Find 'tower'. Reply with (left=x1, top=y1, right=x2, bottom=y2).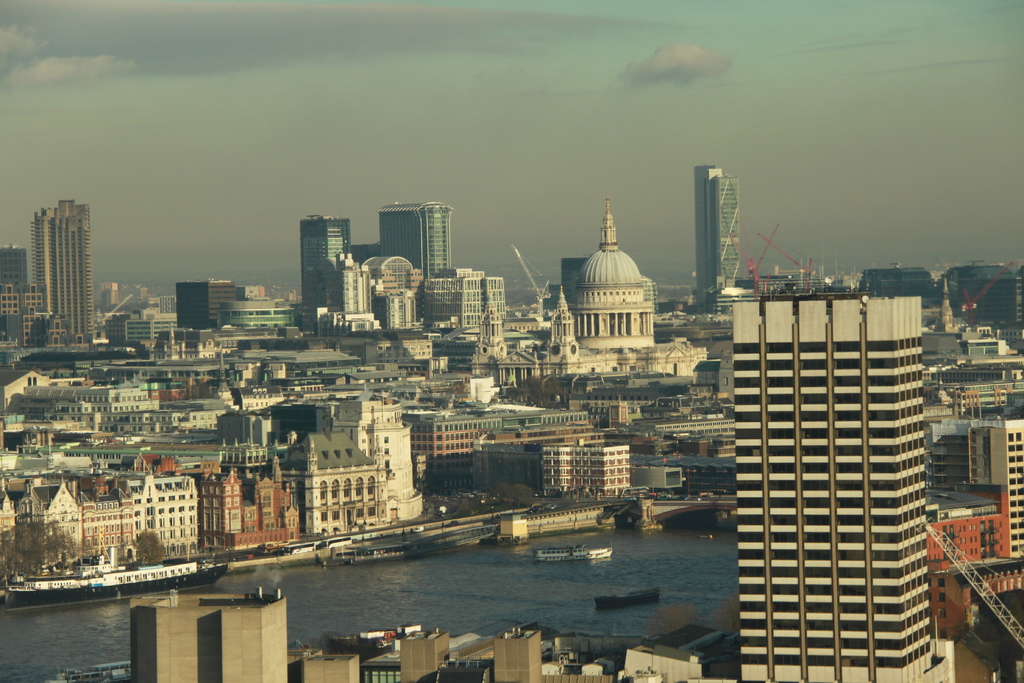
(left=375, top=194, right=454, bottom=323).
